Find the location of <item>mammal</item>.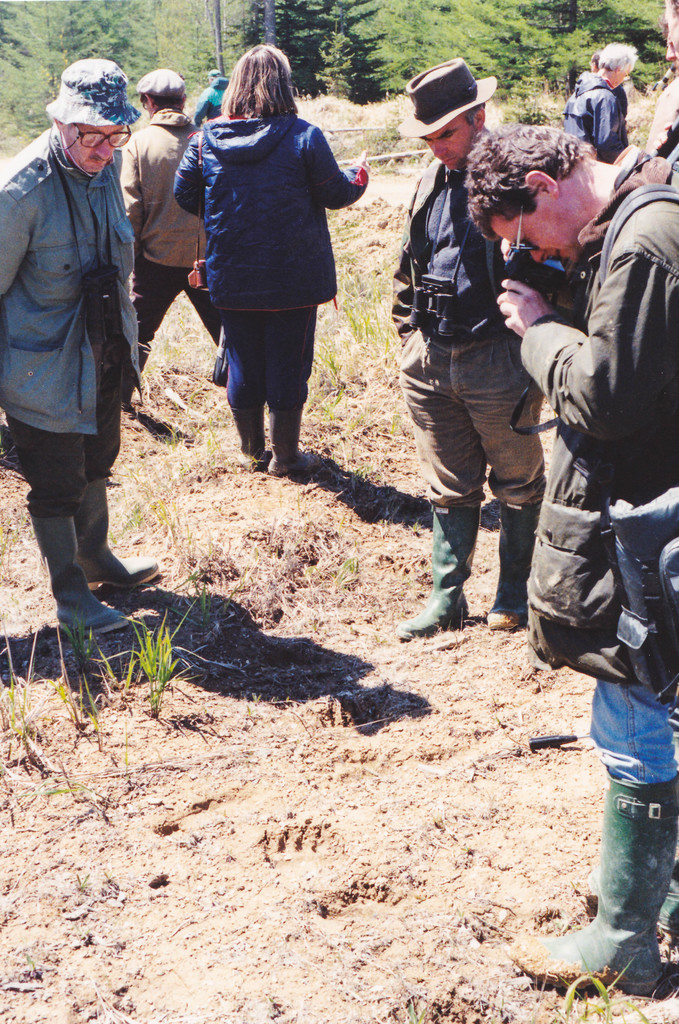
Location: (168, 42, 373, 475).
